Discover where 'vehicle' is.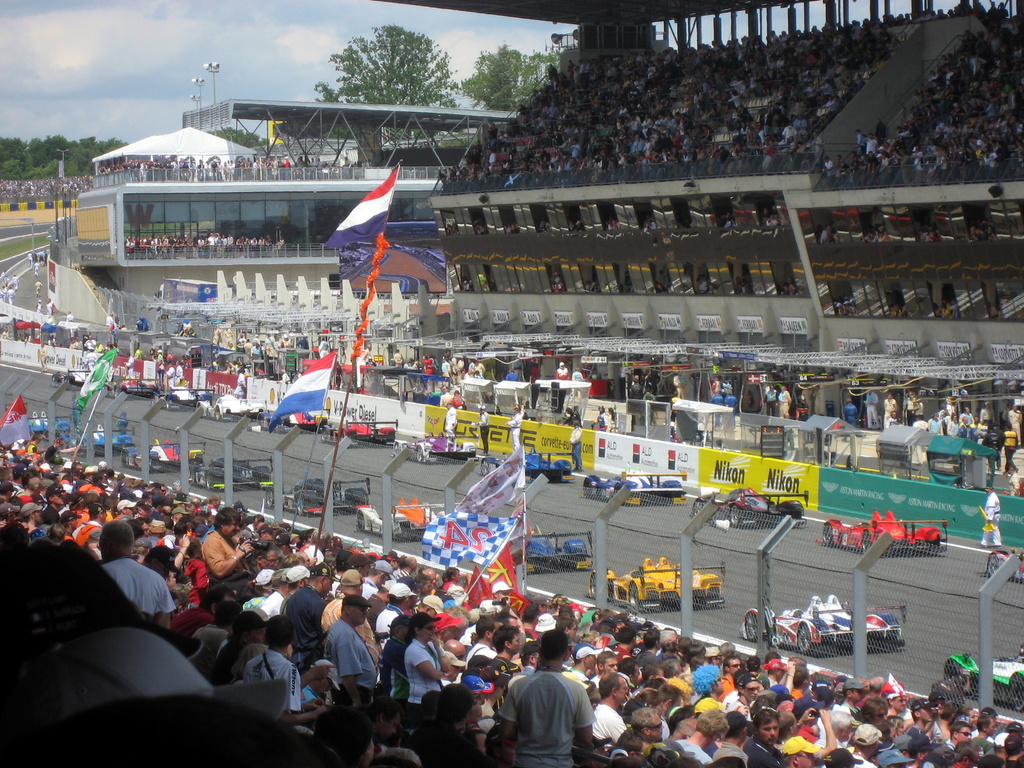
Discovered at BBox(828, 515, 938, 553).
